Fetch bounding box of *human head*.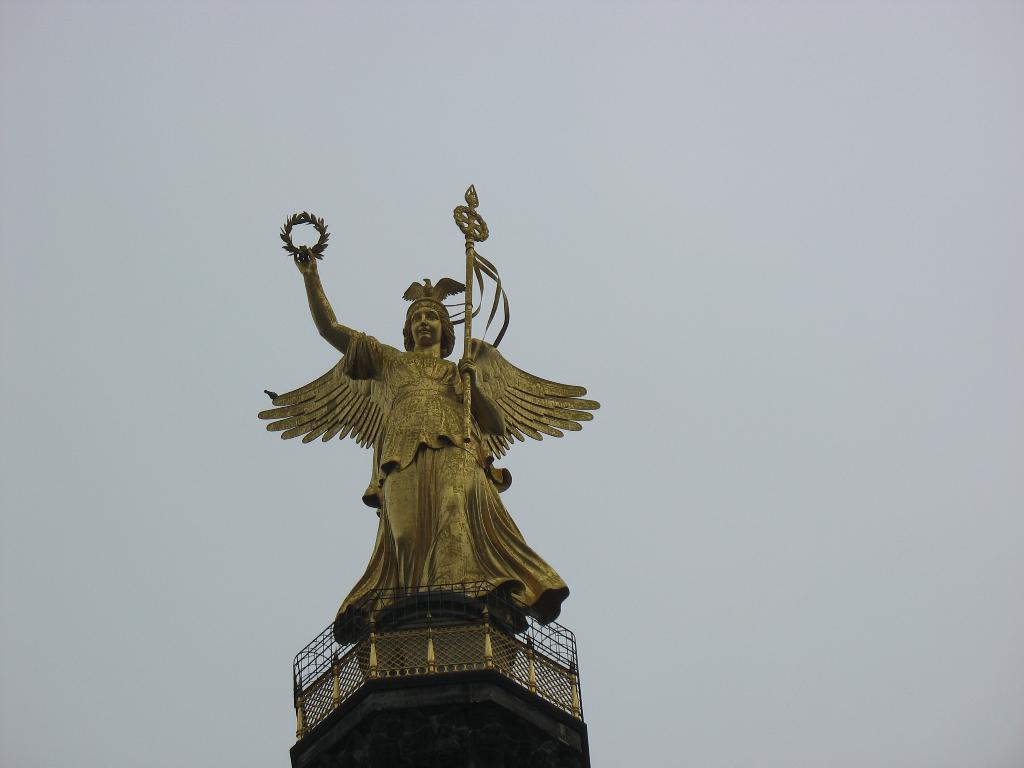
Bbox: pyautogui.locateOnScreen(401, 296, 450, 351).
